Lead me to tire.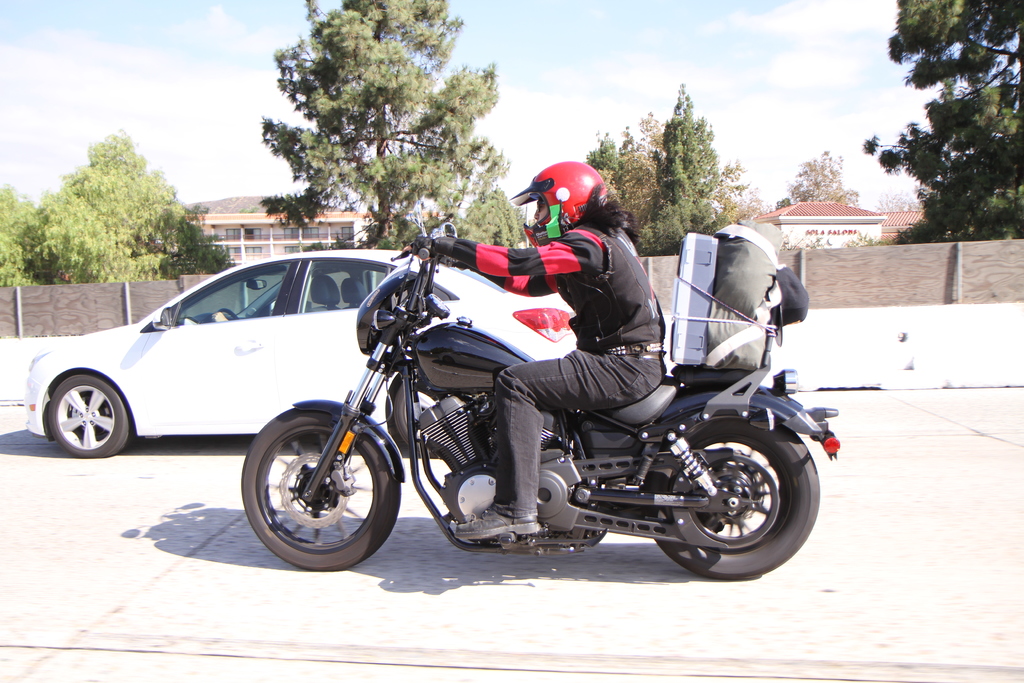
Lead to bbox(655, 413, 819, 579).
